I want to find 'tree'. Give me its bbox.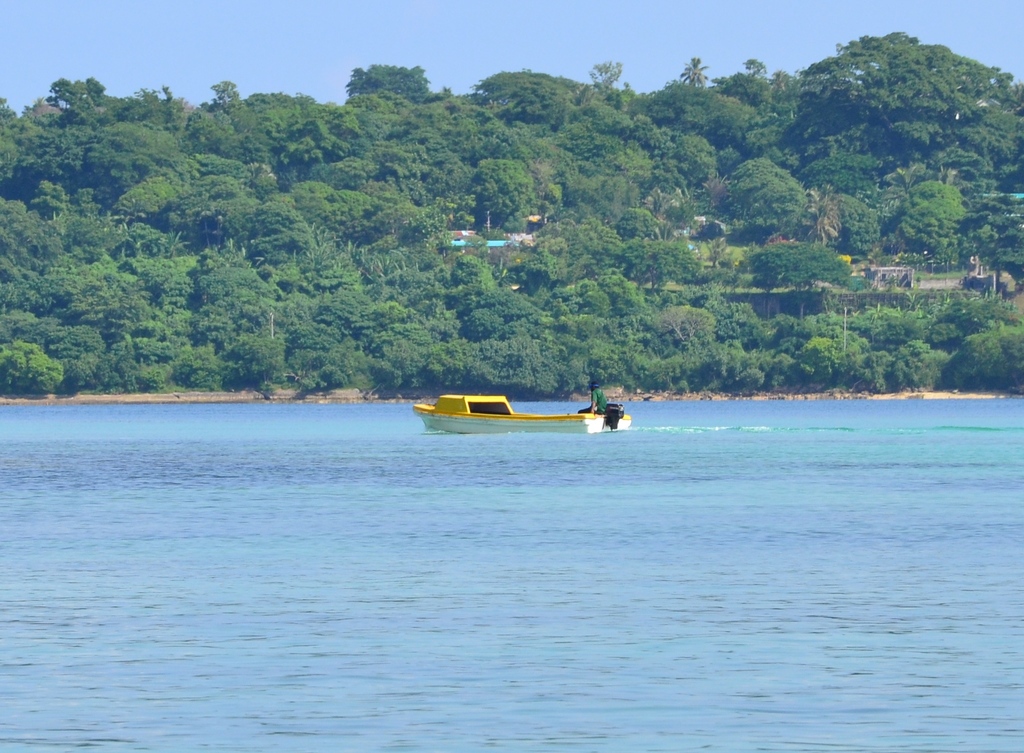
x1=460, y1=75, x2=586, y2=230.
